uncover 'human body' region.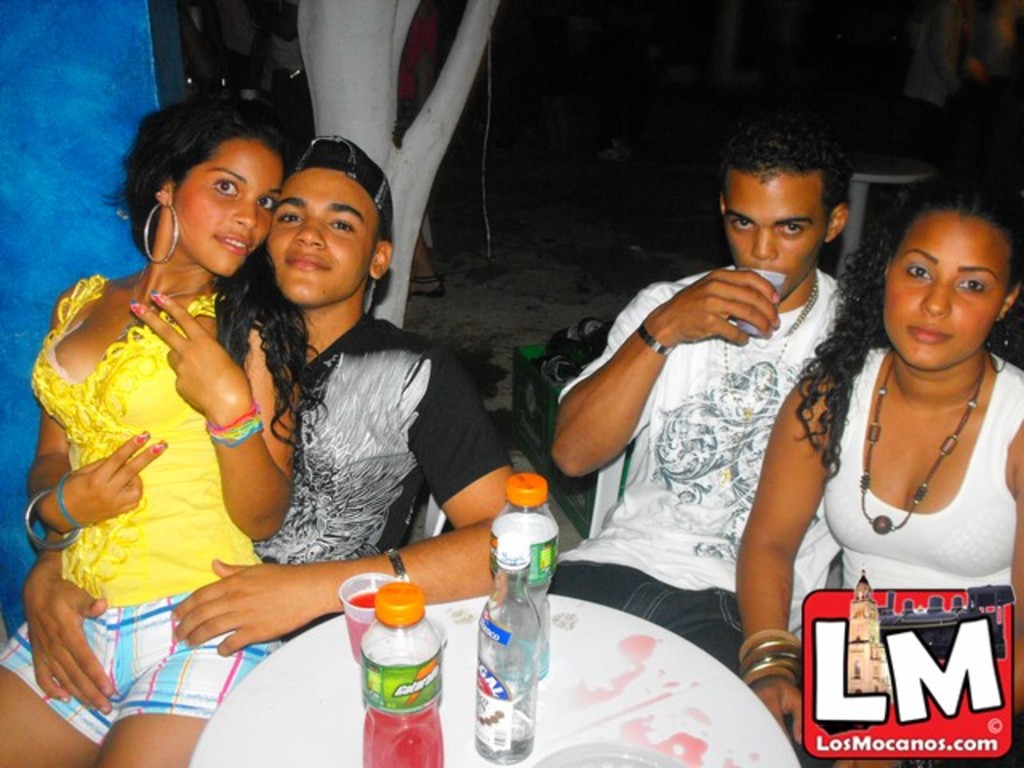
Uncovered: Rect(544, 125, 842, 672).
